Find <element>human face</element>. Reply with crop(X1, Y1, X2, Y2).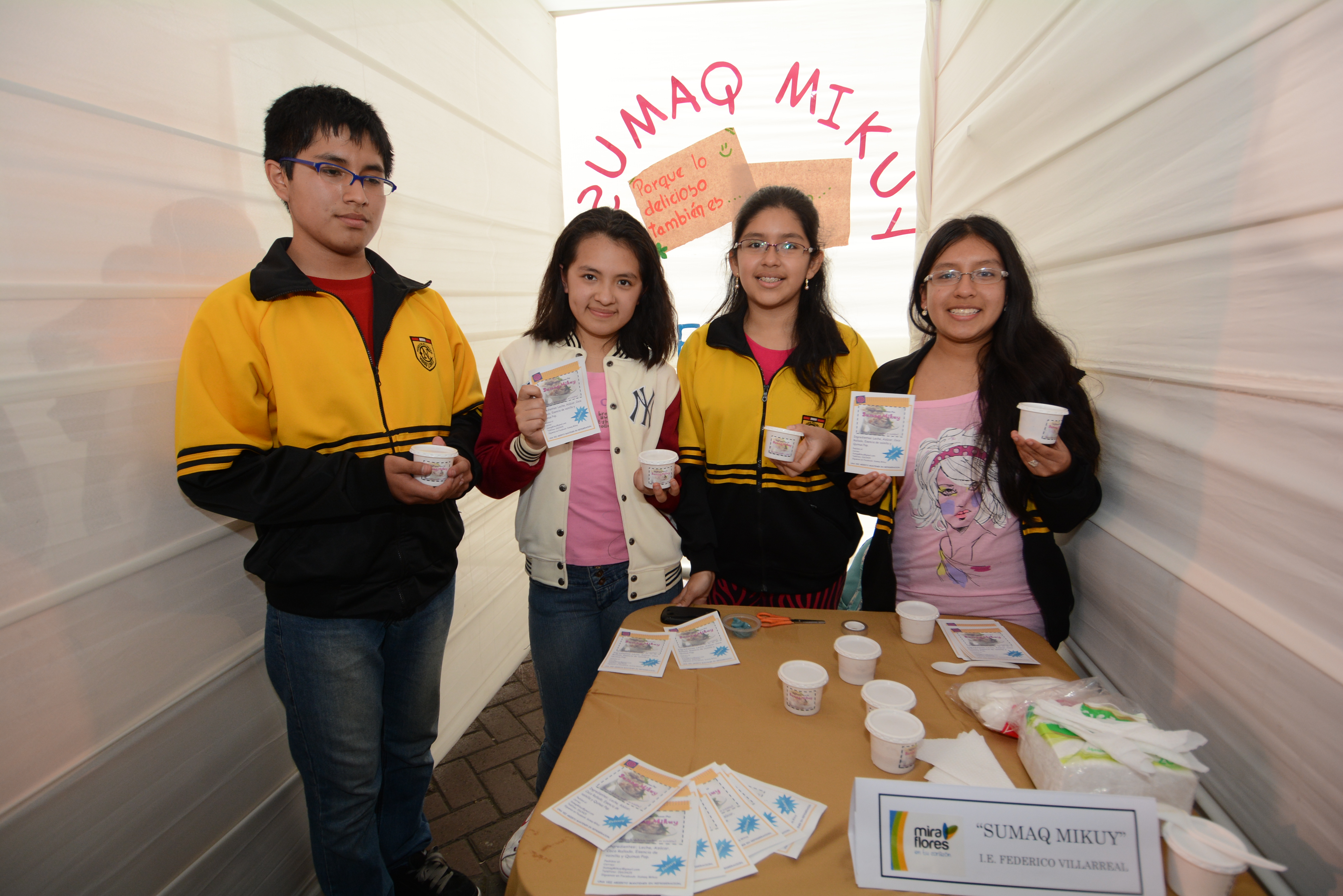
crop(220, 62, 240, 93).
